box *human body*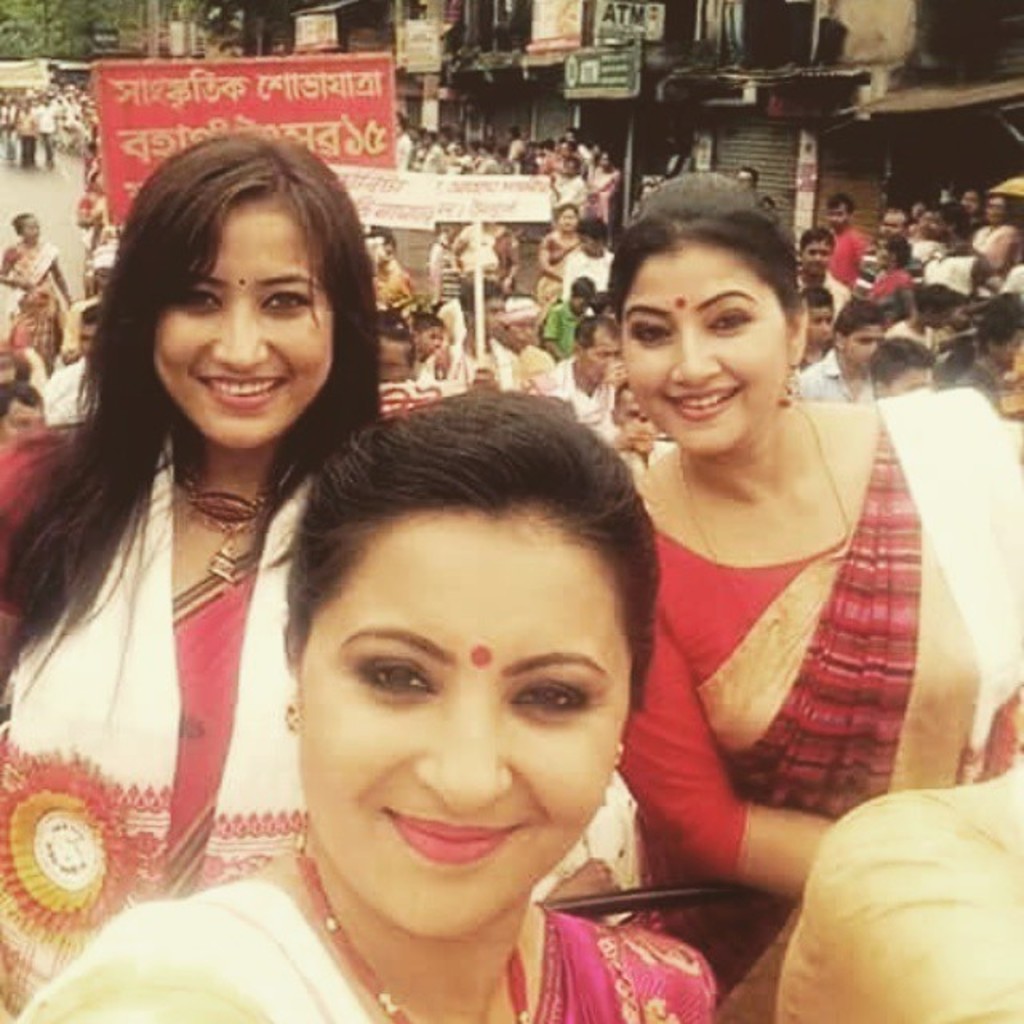
[546, 318, 613, 418]
